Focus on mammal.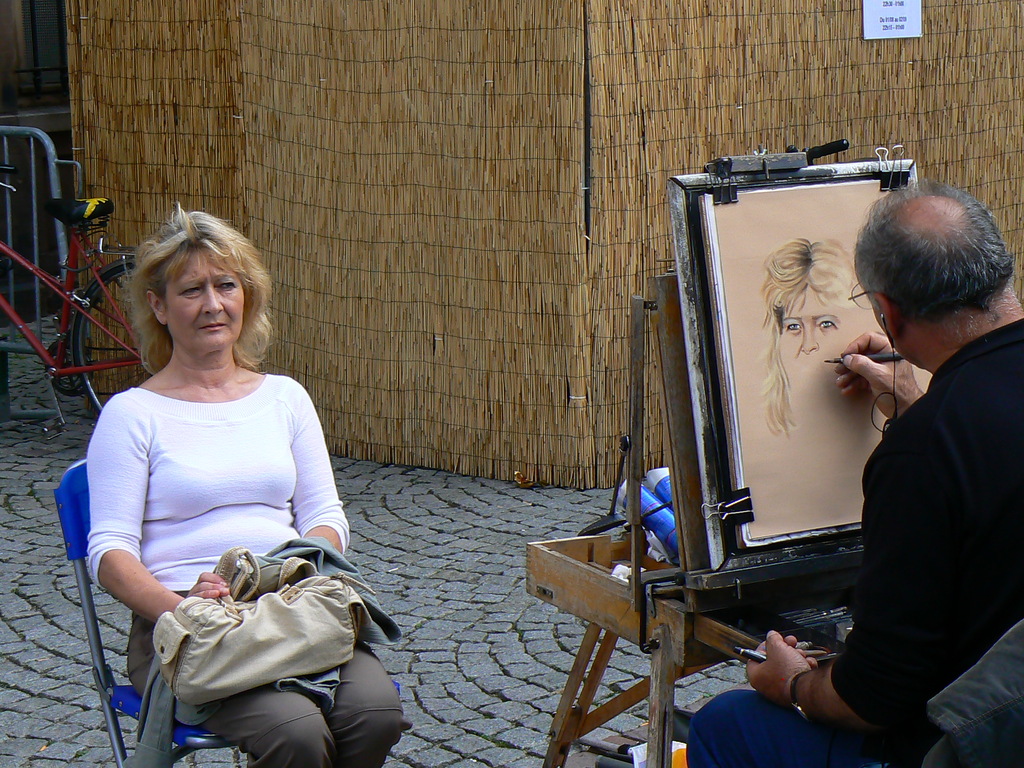
Focused at left=684, top=183, right=1023, bottom=767.
